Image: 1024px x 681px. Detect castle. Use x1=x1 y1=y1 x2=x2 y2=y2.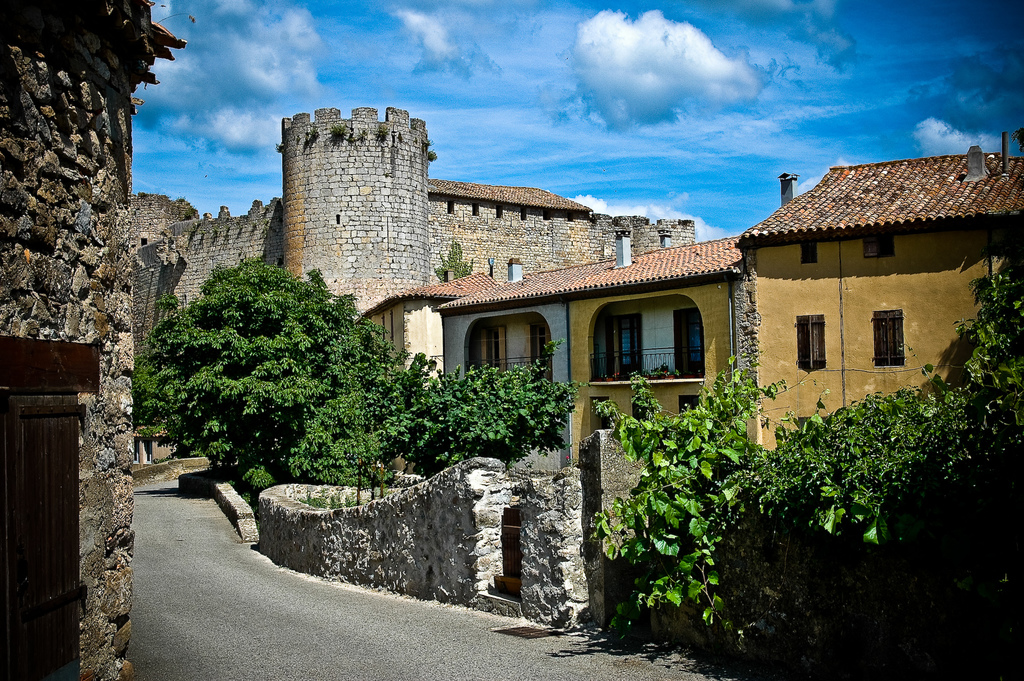
x1=123 y1=101 x2=686 y2=466.
